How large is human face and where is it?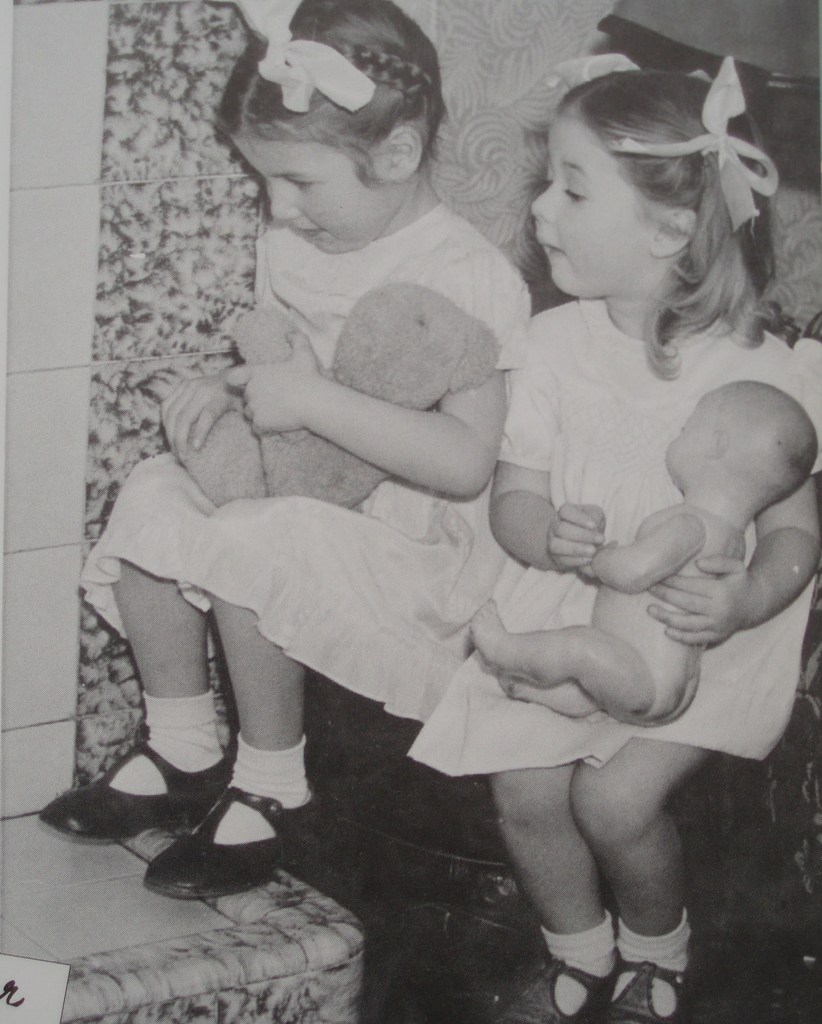
Bounding box: {"x1": 229, "y1": 125, "x2": 386, "y2": 255}.
